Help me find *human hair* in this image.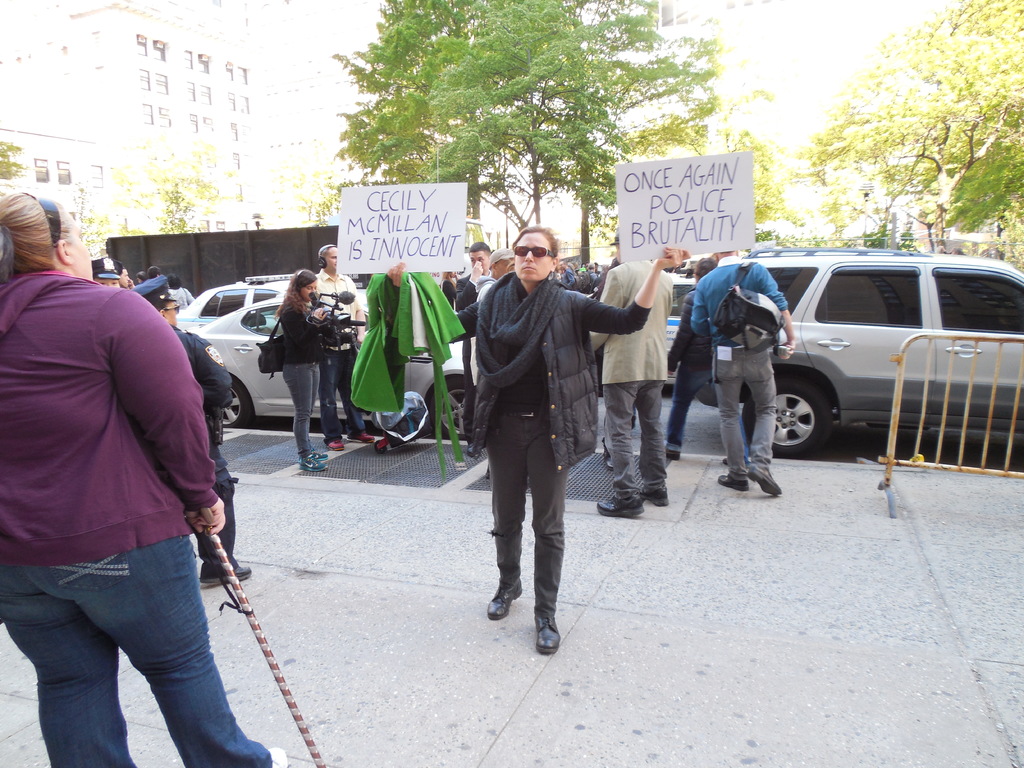
Found it: 317:245:334:268.
